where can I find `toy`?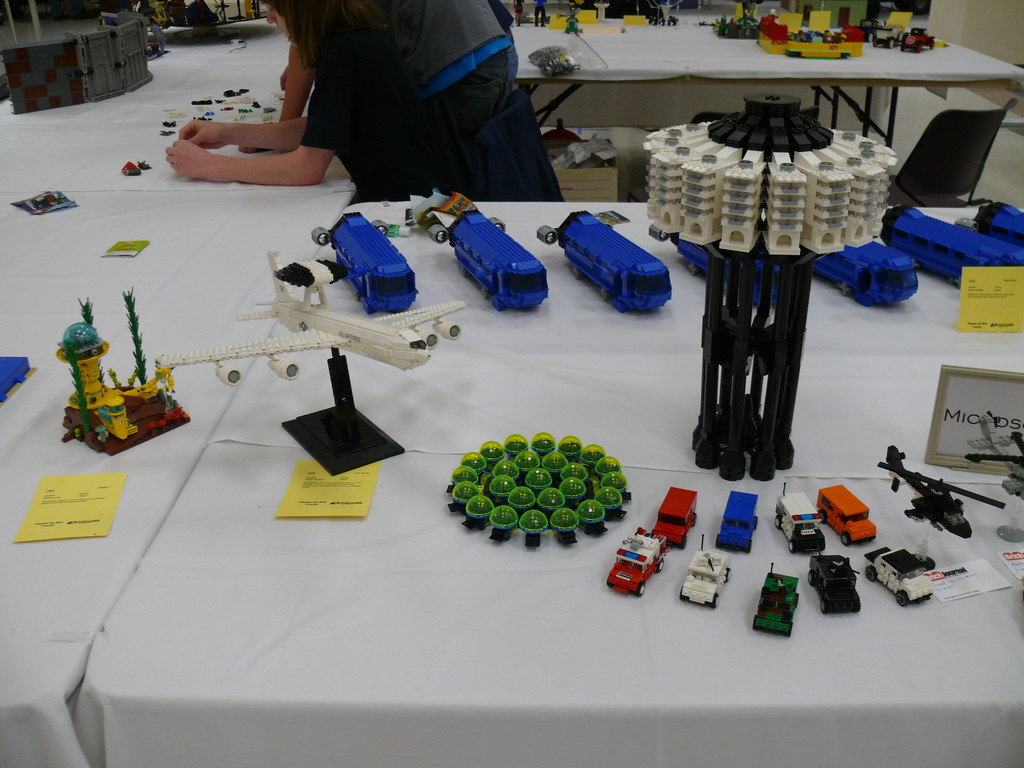
You can find it at [522, 465, 551, 492].
